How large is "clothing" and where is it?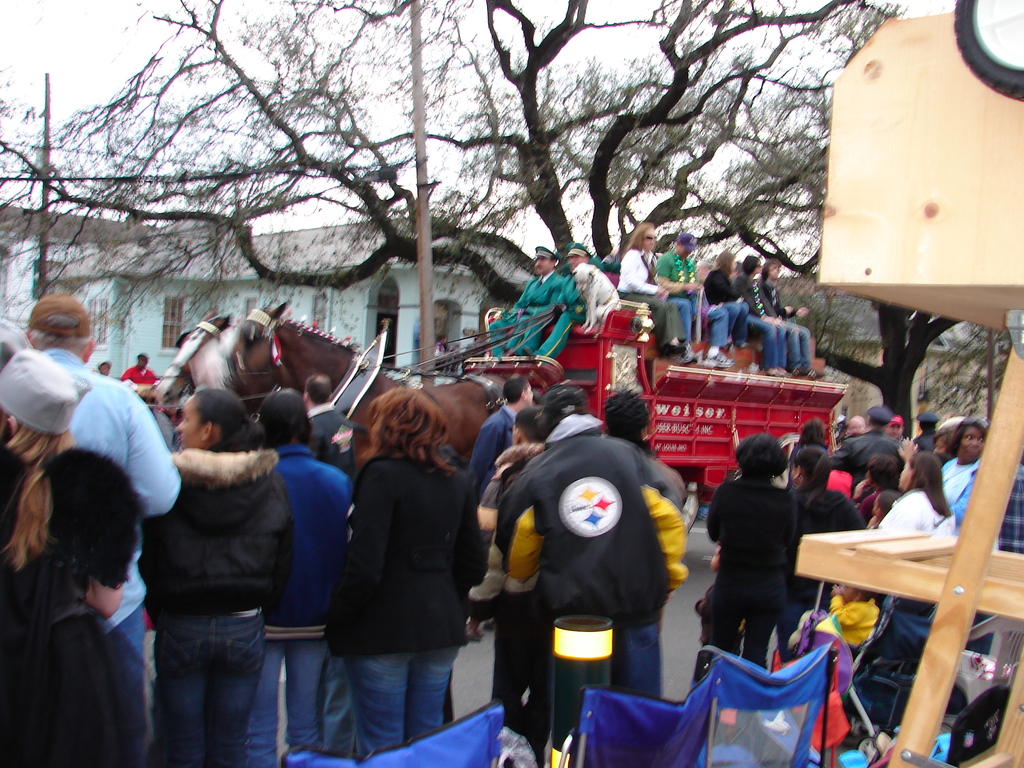
Bounding box: [x1=739, y1=278, x2=792, y2=376].
